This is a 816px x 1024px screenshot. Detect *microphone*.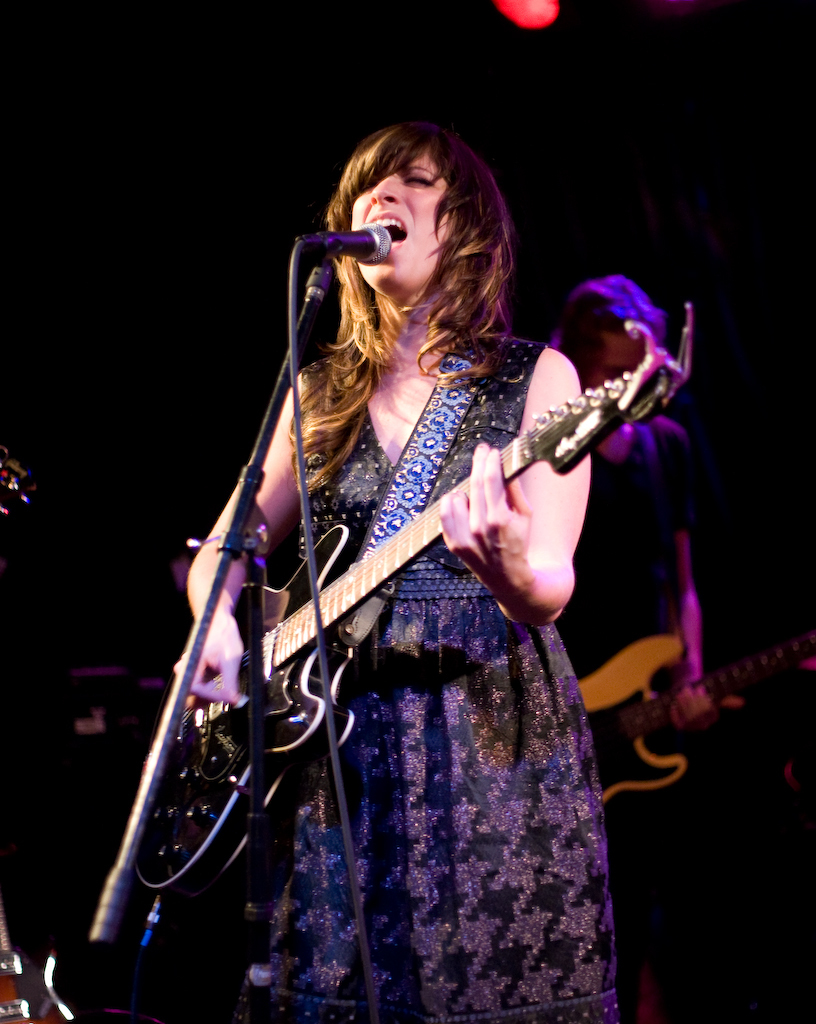
pyautogui.locateOnScreen(276, 207, 396, 274).
